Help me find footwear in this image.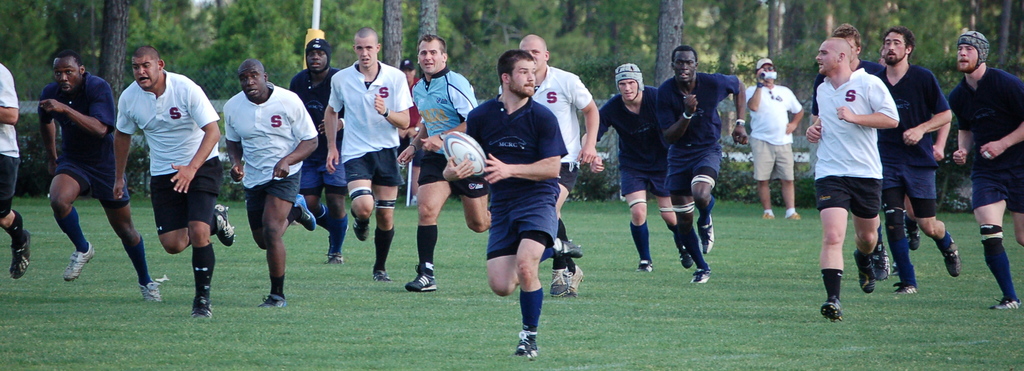
Found it: Rect(904, 211, 917, 251).
